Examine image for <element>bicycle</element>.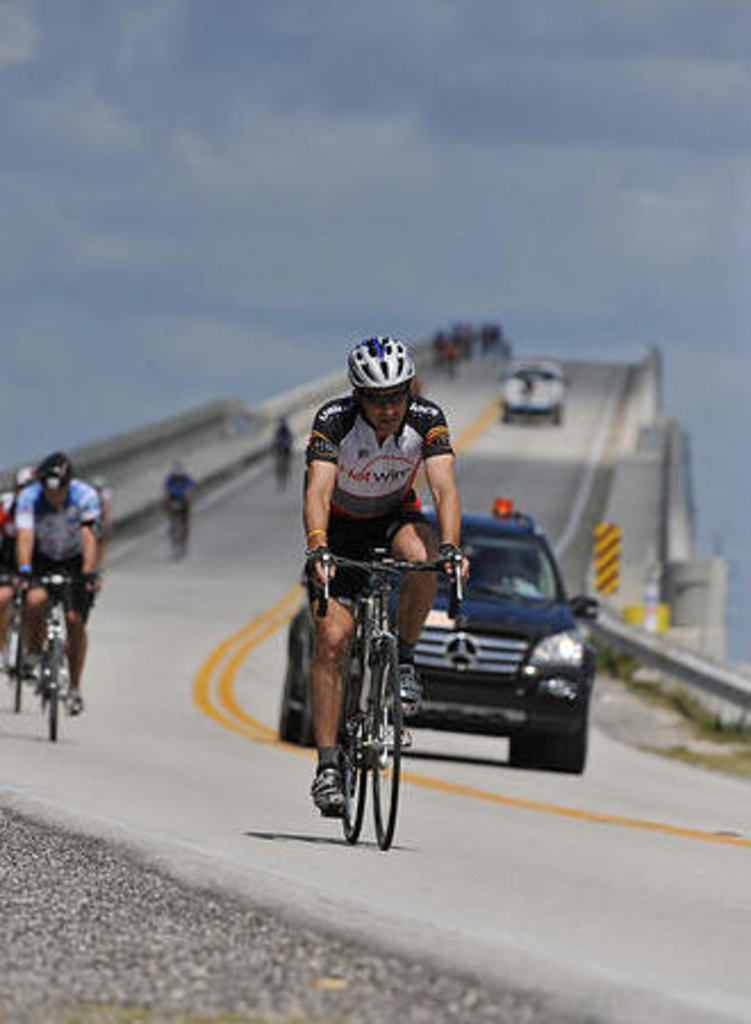
Examination result: 289:530:480:860.
